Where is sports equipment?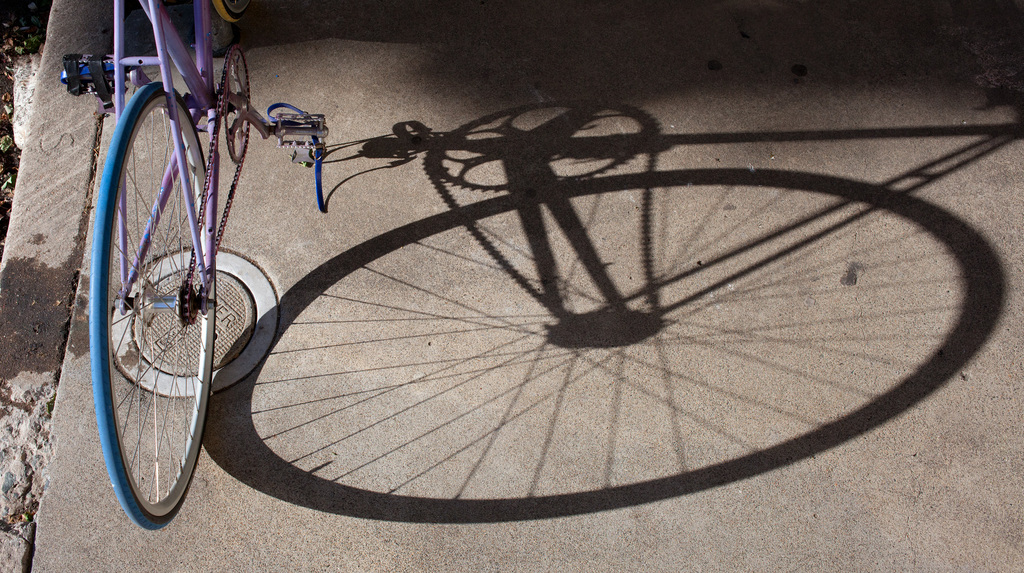
(56,0,330,526).
